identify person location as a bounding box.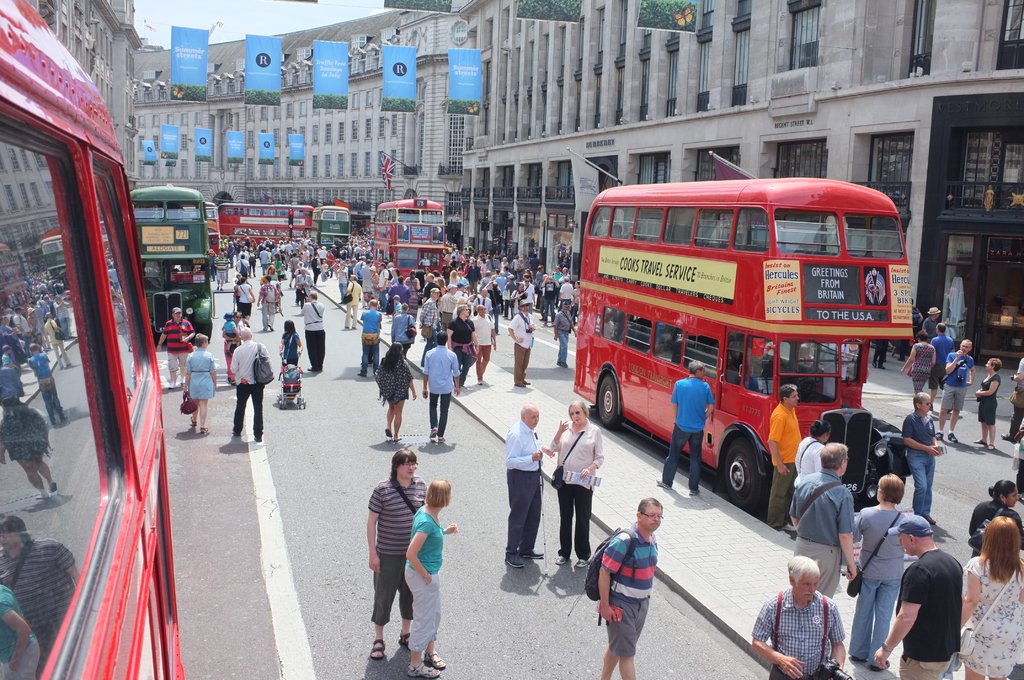
bbox(421, 328, 460, 440).
